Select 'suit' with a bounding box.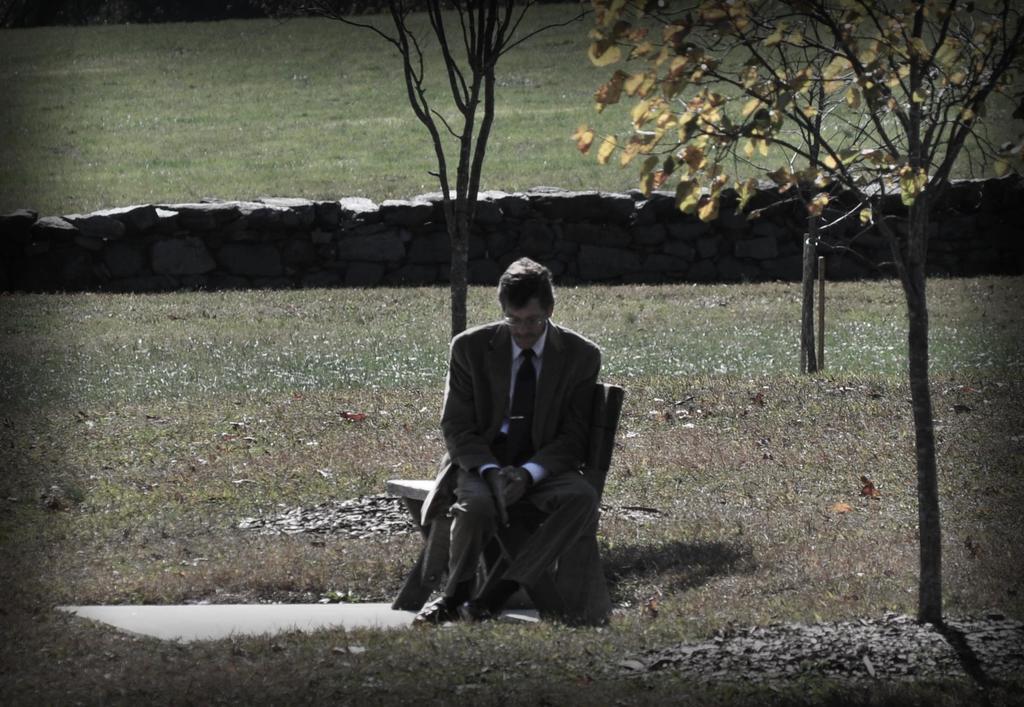
box=[408, 296, 623, 615].
